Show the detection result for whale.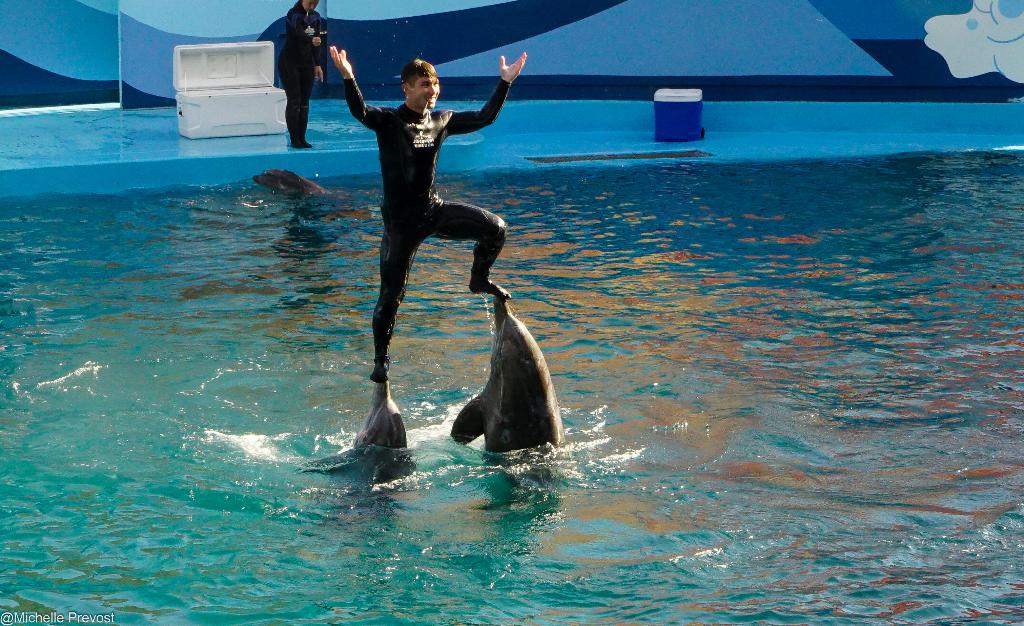
445,282,561,456.
